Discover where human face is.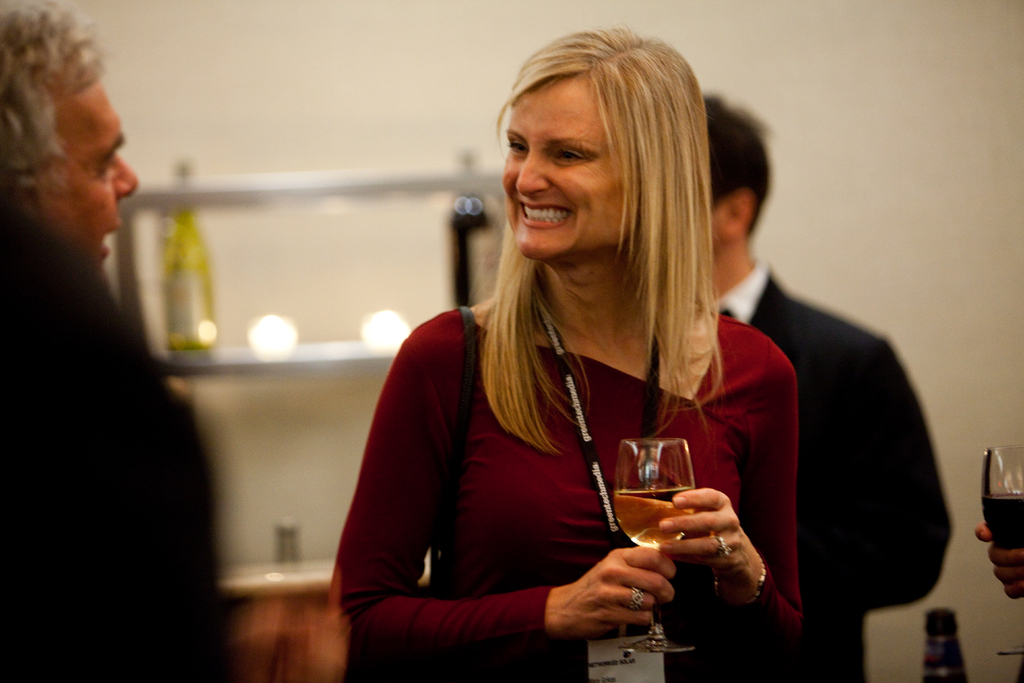
Discovered at {"left": 499, "top": 81, "right": 630, "bottom": 259}.
